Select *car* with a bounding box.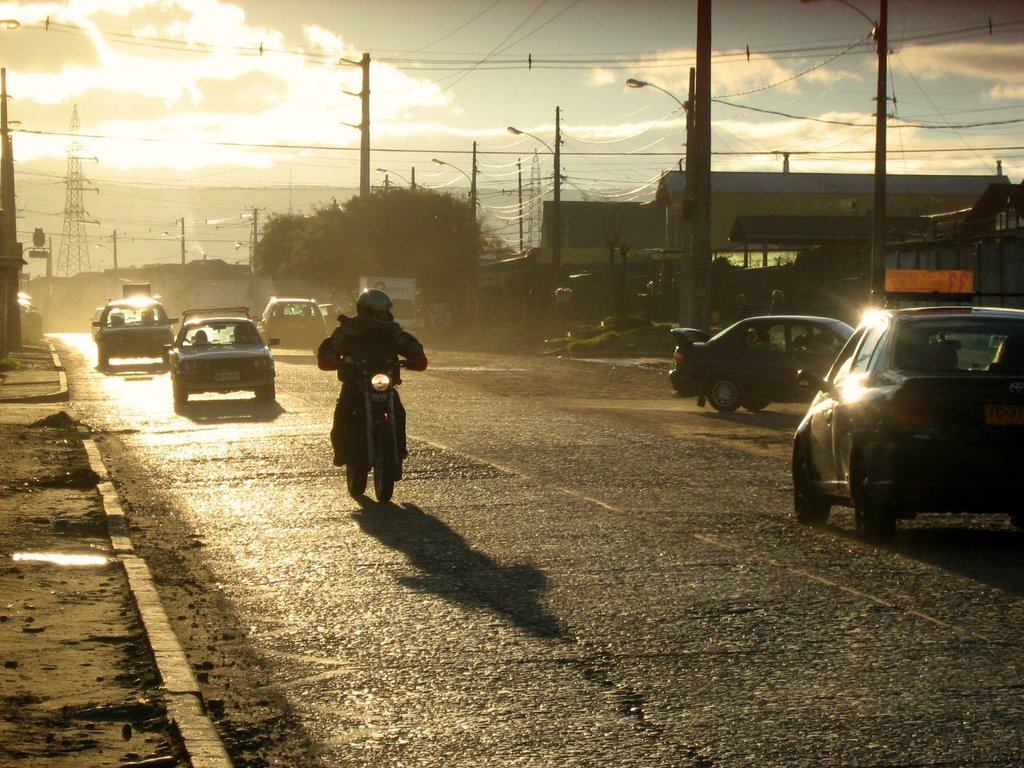
[left=787, top=295, right=1011, bottom=551].
